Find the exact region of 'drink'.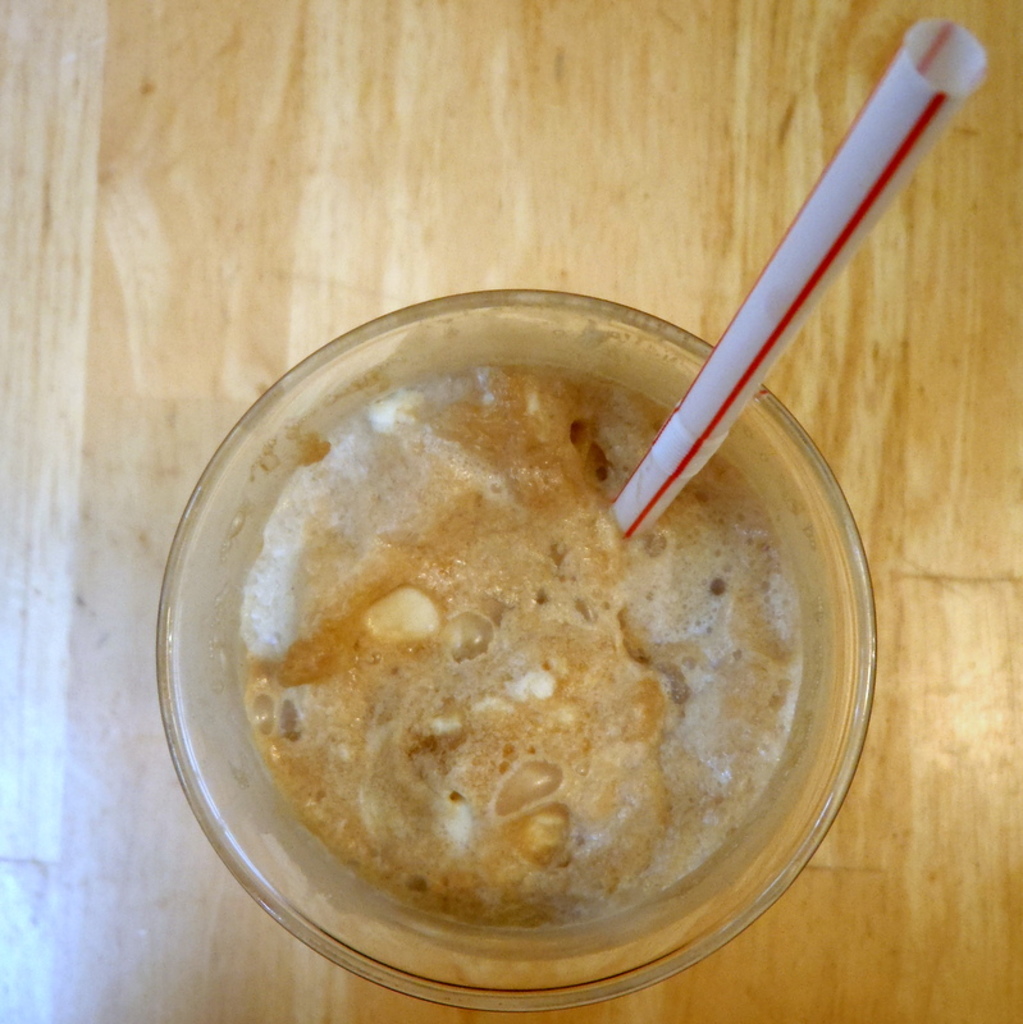
Exact region: bbox=[181, 312, 901, 1023].
